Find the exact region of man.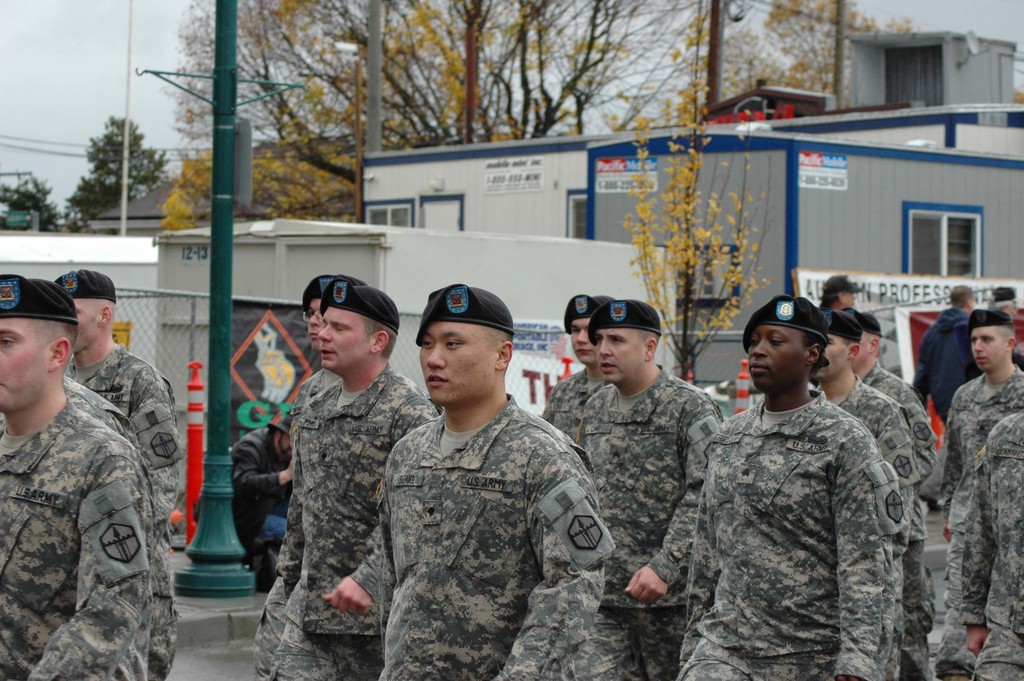
Exact region: pyautogui.locateOnScreen(225, 406, 300, 582).
